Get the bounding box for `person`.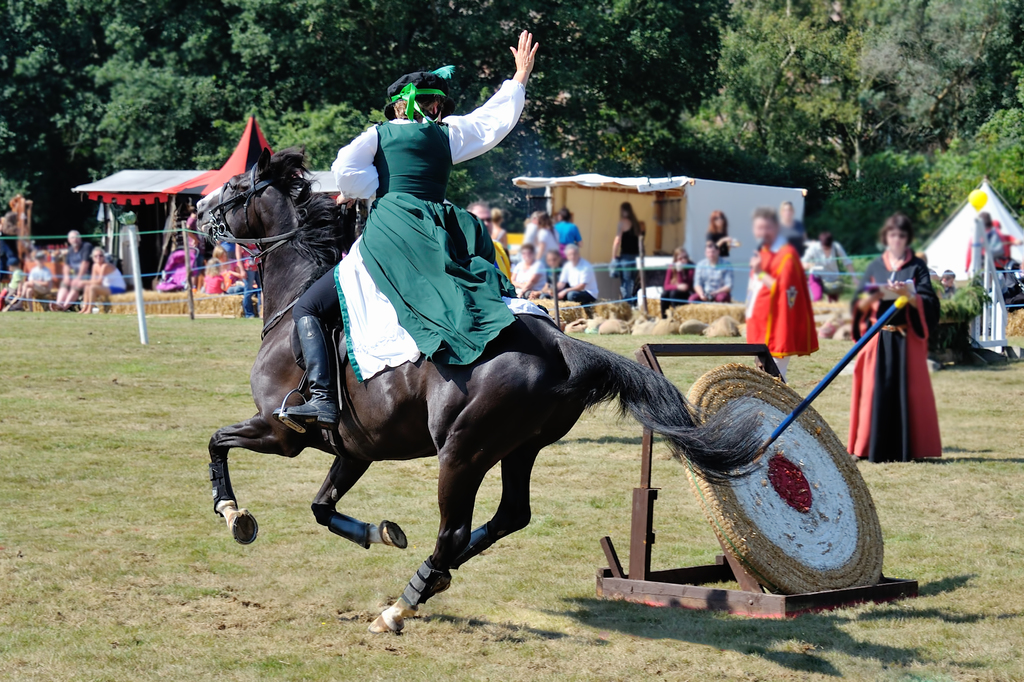
[left=691, top=238, right=737, bottom=303].
